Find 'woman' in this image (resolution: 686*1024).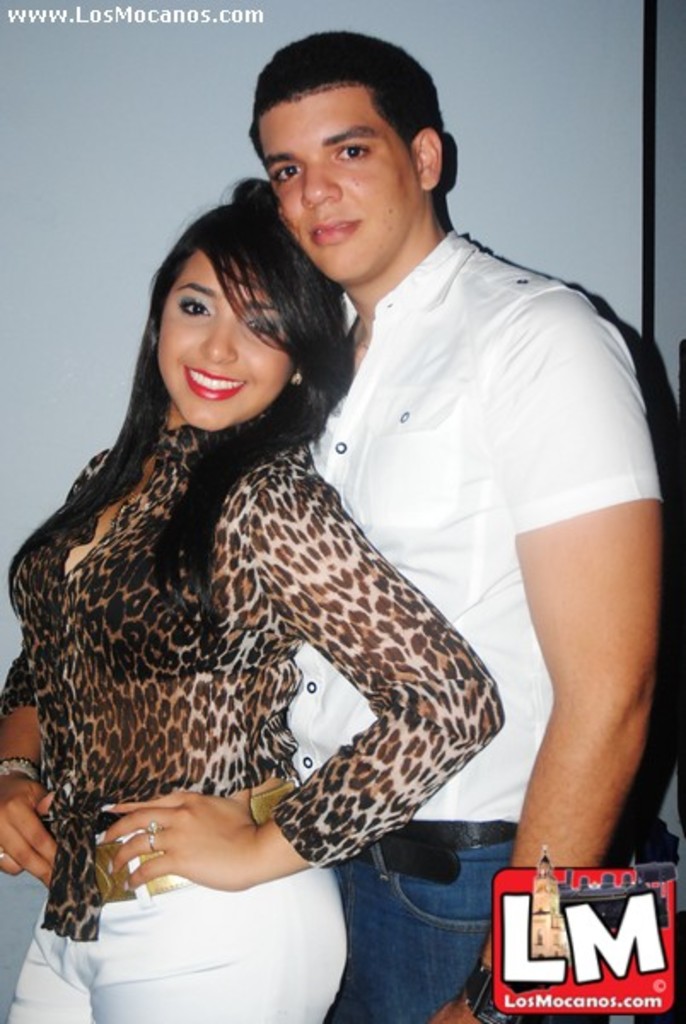
box=[0, 174, 509, 1022].
